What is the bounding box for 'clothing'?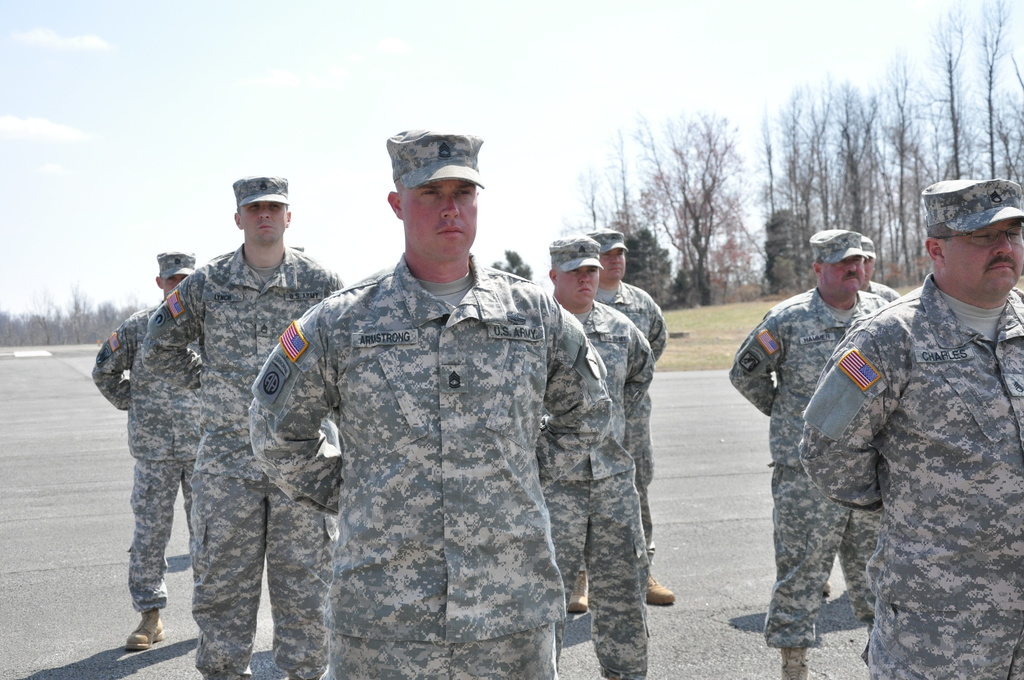
(left=801, top=270, right=1023, bottom=679).
